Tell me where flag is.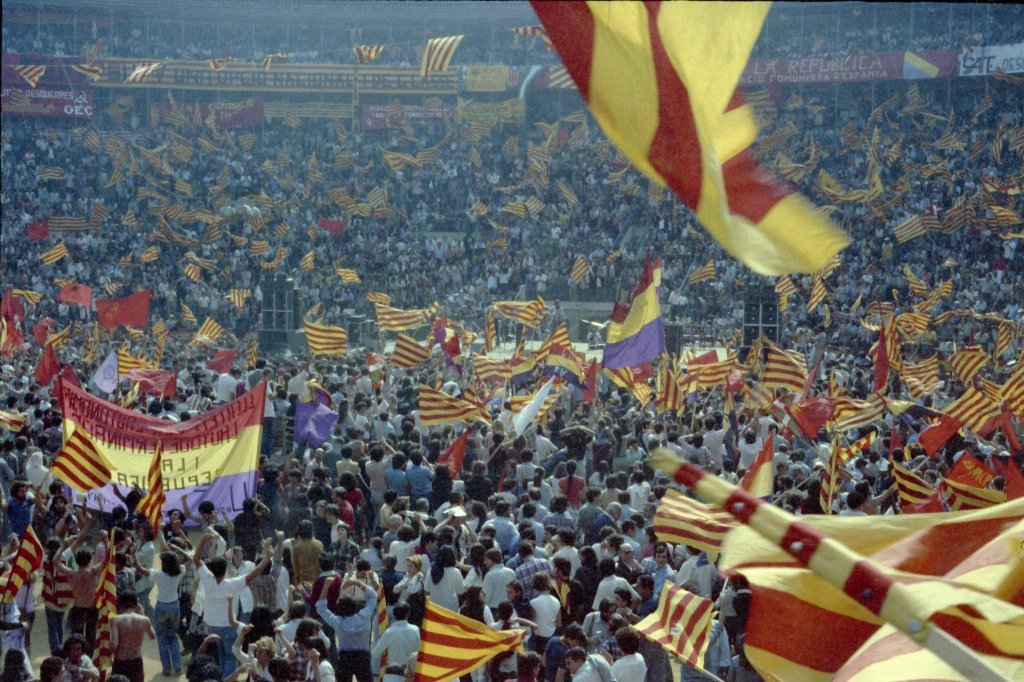
flag is at 60 278 96 312.
